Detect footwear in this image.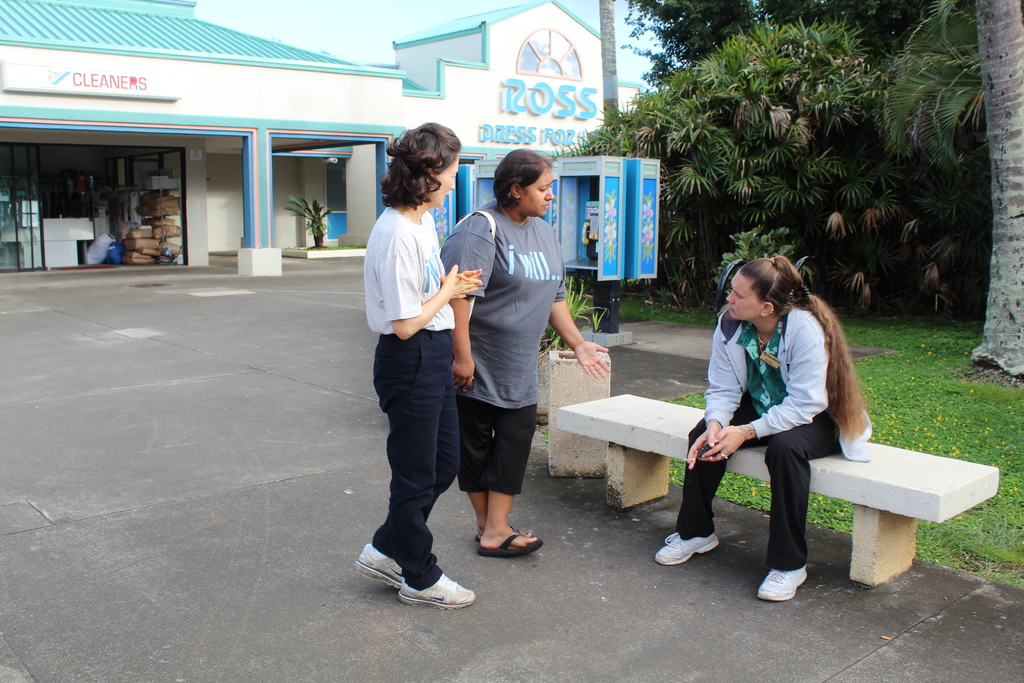
Detection: (x1=479, y1=529, x2=541, y2=561).
